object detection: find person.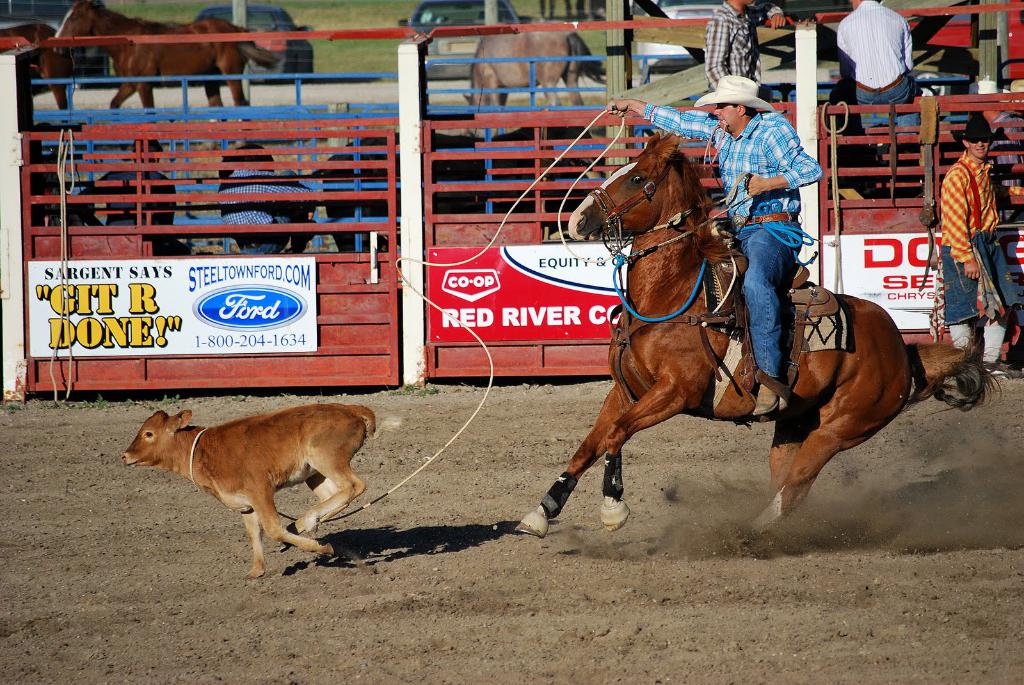
region(74, 138, 191, 258).
